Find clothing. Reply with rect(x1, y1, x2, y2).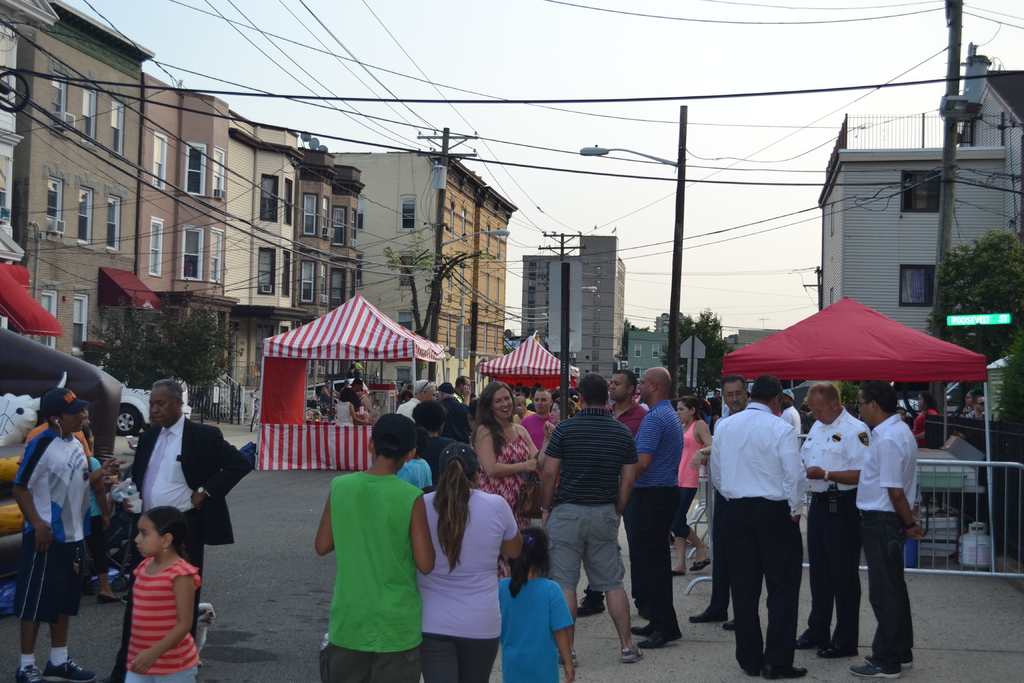
rect(6, 427, 82, 598).
